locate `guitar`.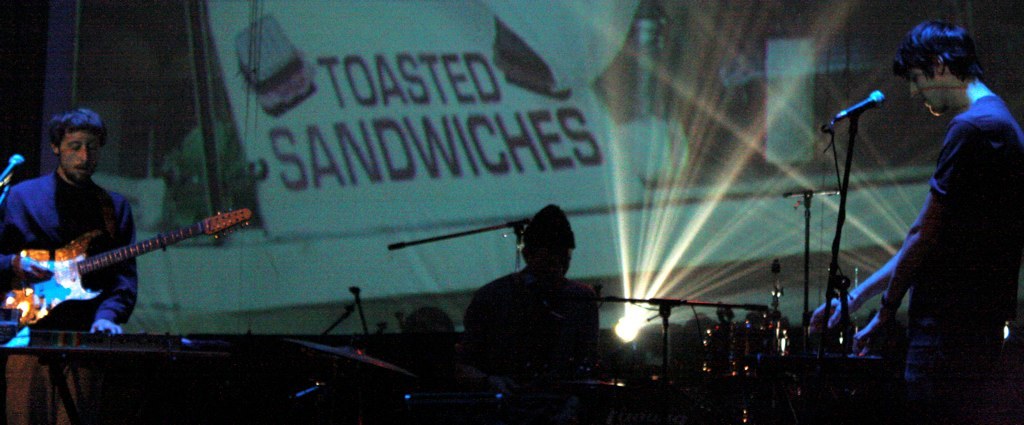
Bounding box: [10, 206, 231, 335].
